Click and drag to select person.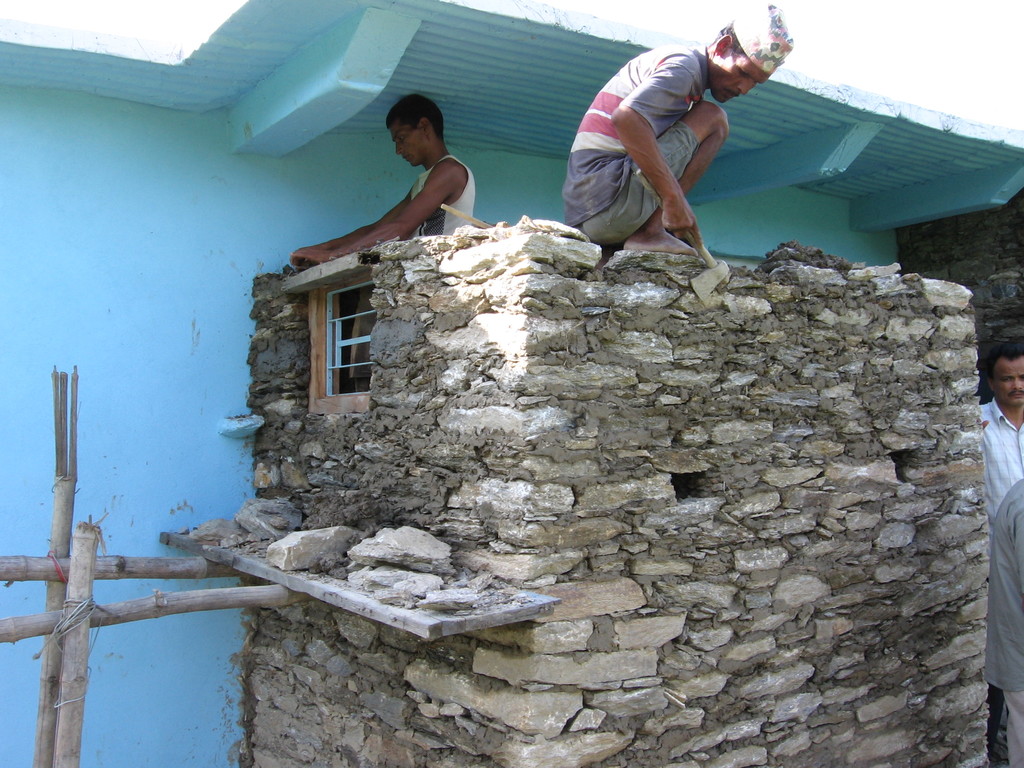
Selection: 988:479:1023:767.
